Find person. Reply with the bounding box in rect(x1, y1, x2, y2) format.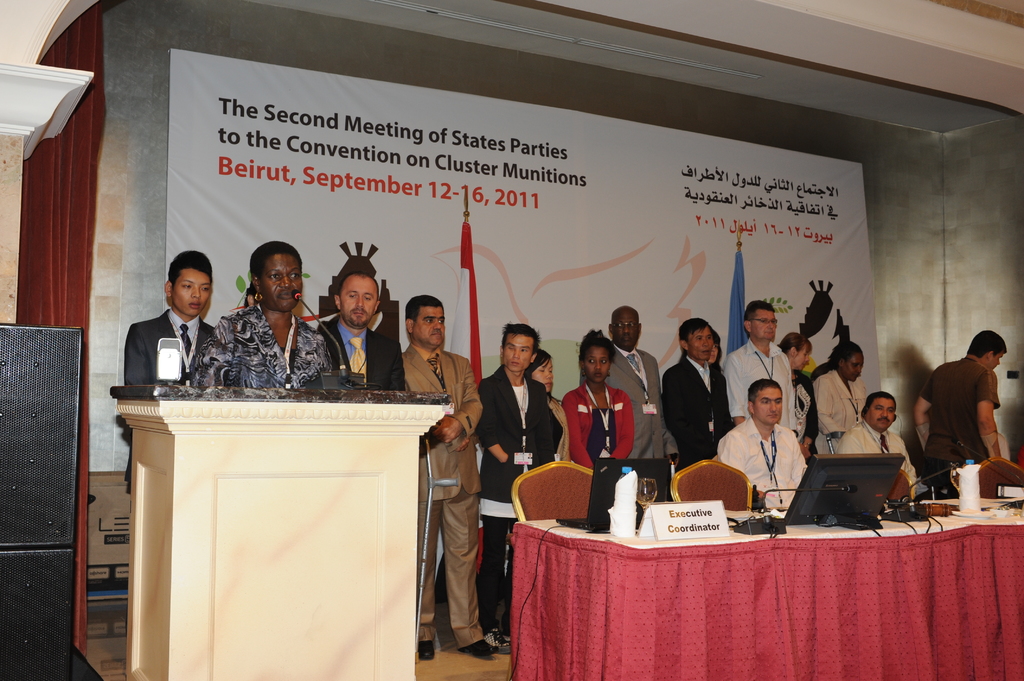
rect(475, 316, 563, 650).
